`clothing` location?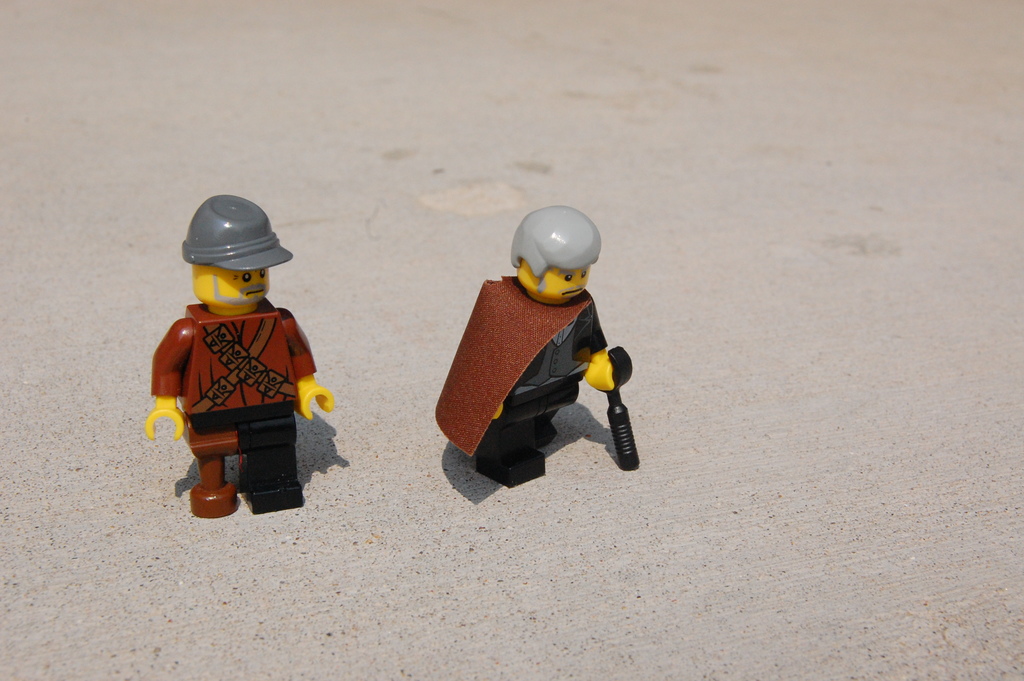
[152, 302, 317, 515]
